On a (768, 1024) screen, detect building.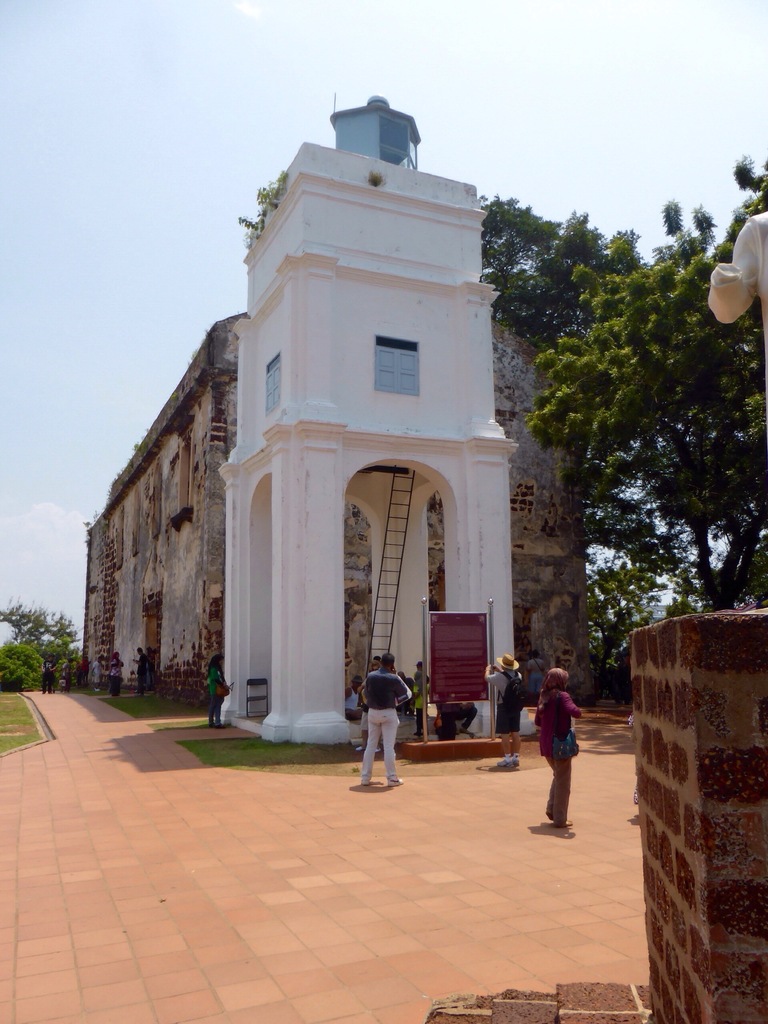
pyautogui.locateOnScreen(79, 84, 618, 709).
